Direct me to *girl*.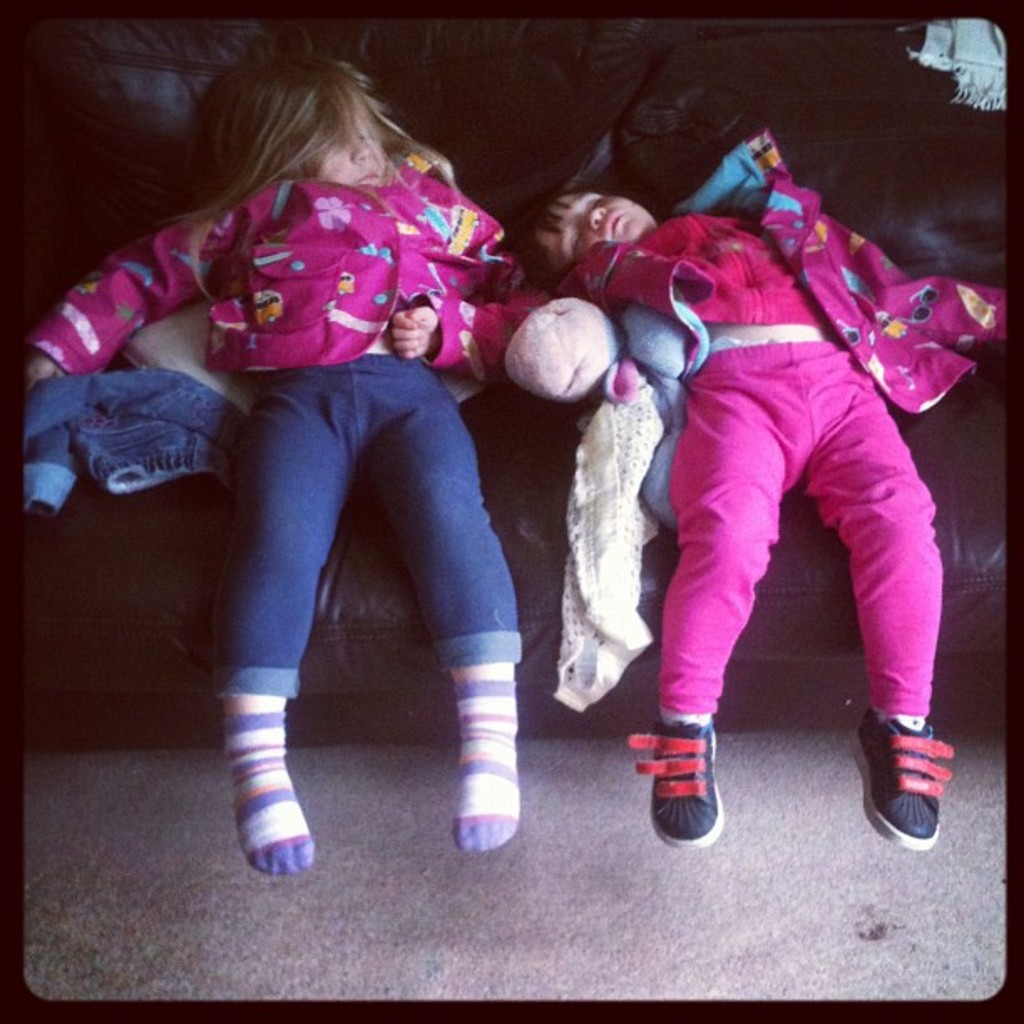
Direction: locate(502, 124, 1009, 852).
